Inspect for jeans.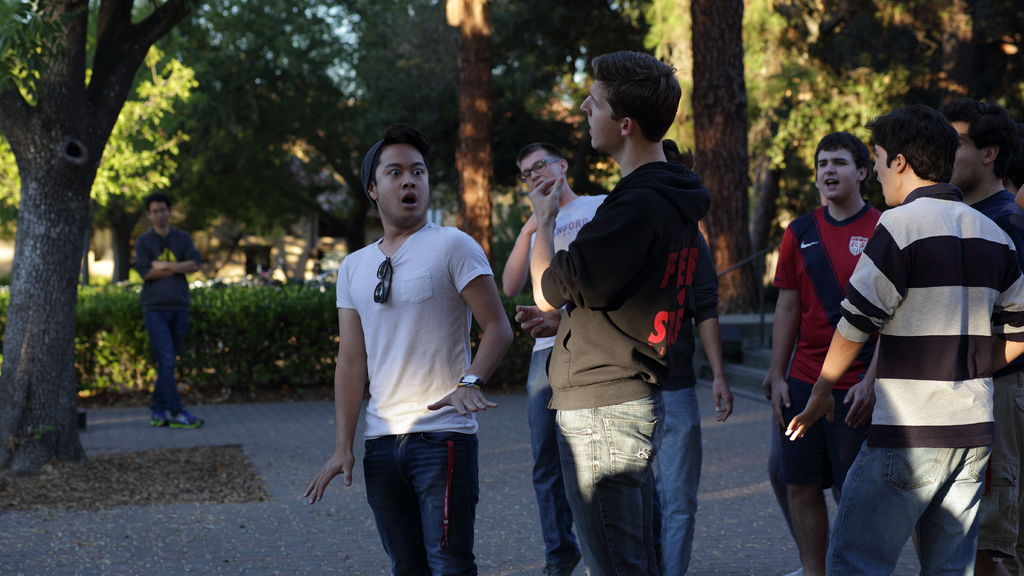
Inspection: 365/435/479/575.
